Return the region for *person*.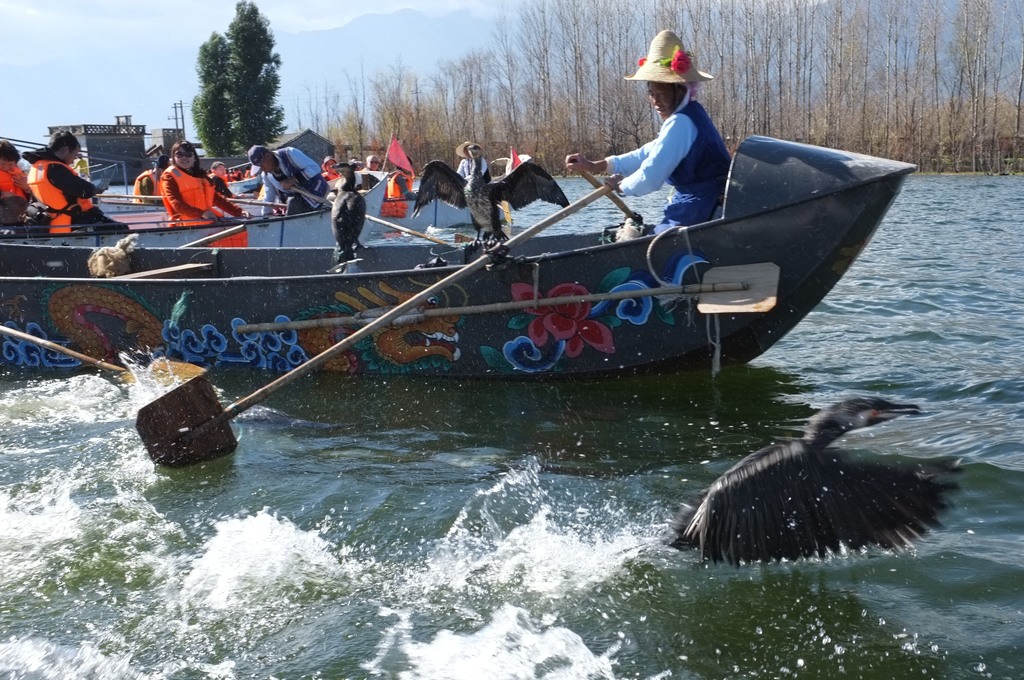
Rect(250, 143, 340, 219).
